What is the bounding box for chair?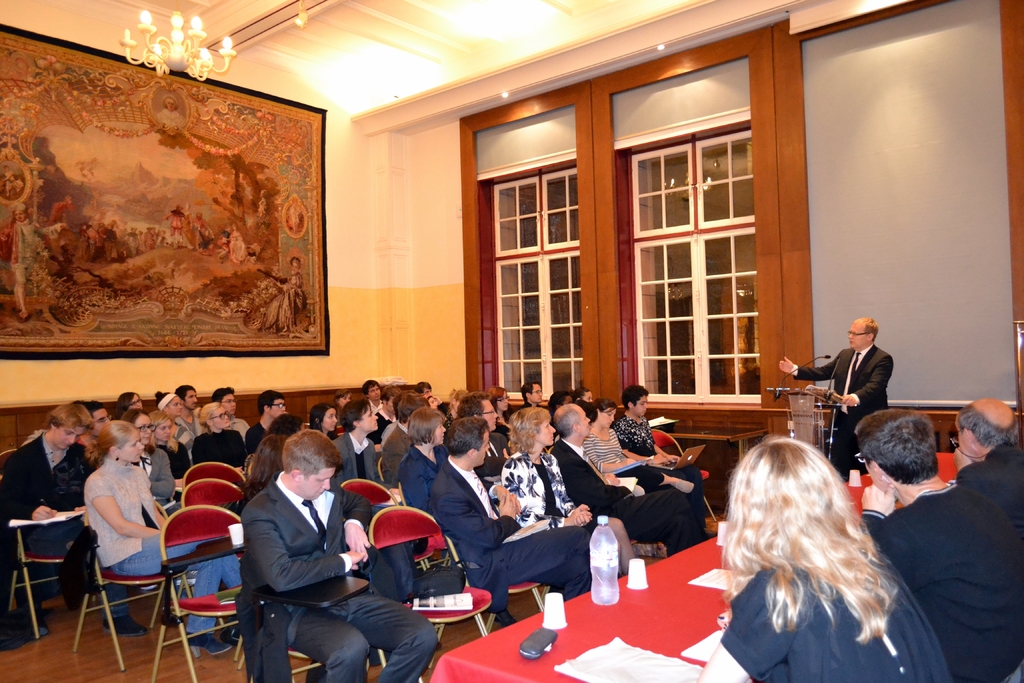
68, 504, 169, 677.
